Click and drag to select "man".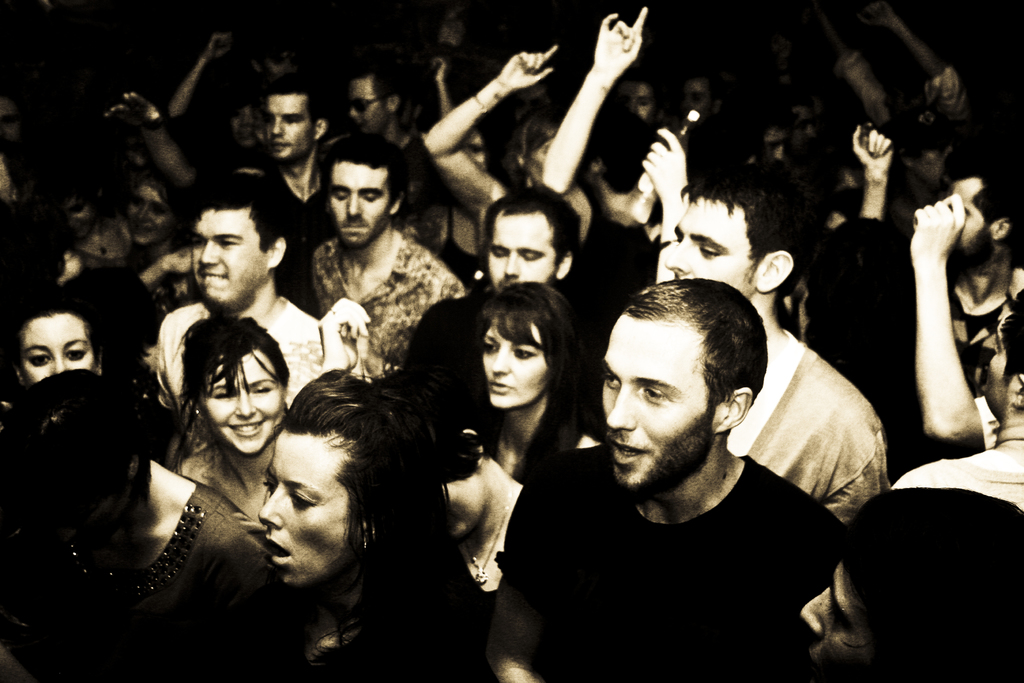
Selection: <box>801,485,1023,682</box>.
